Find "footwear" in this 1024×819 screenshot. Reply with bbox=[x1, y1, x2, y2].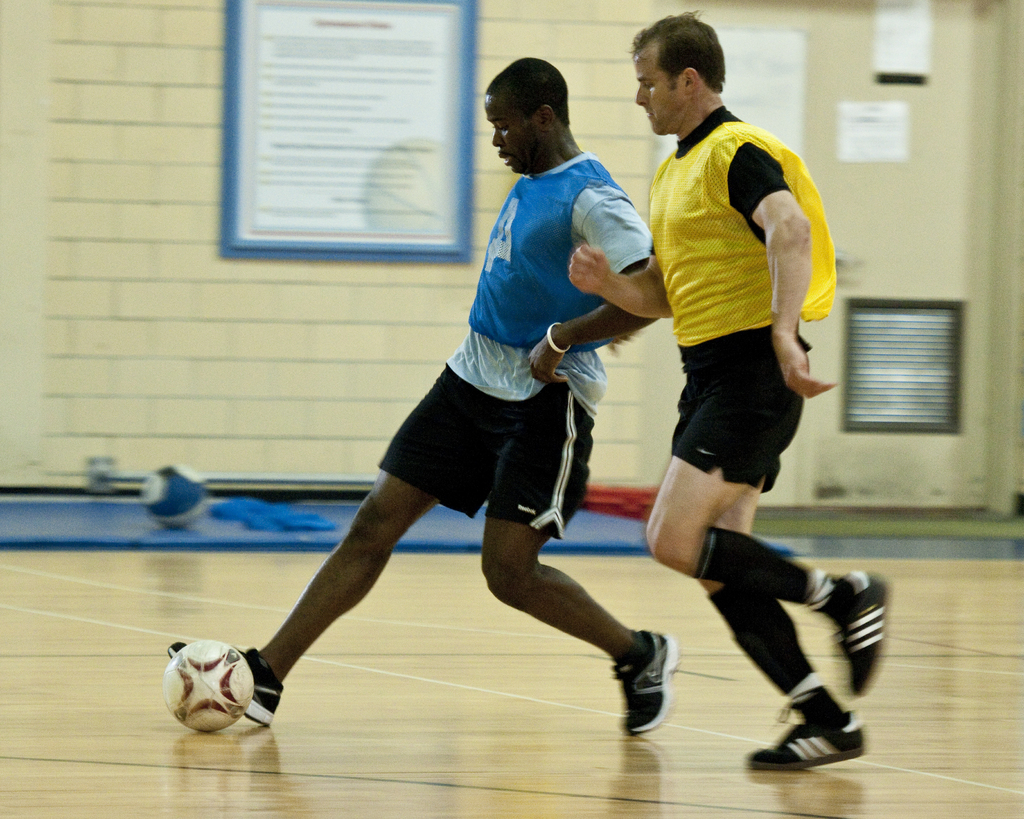
bbox=[748, 711, 866, 773].
